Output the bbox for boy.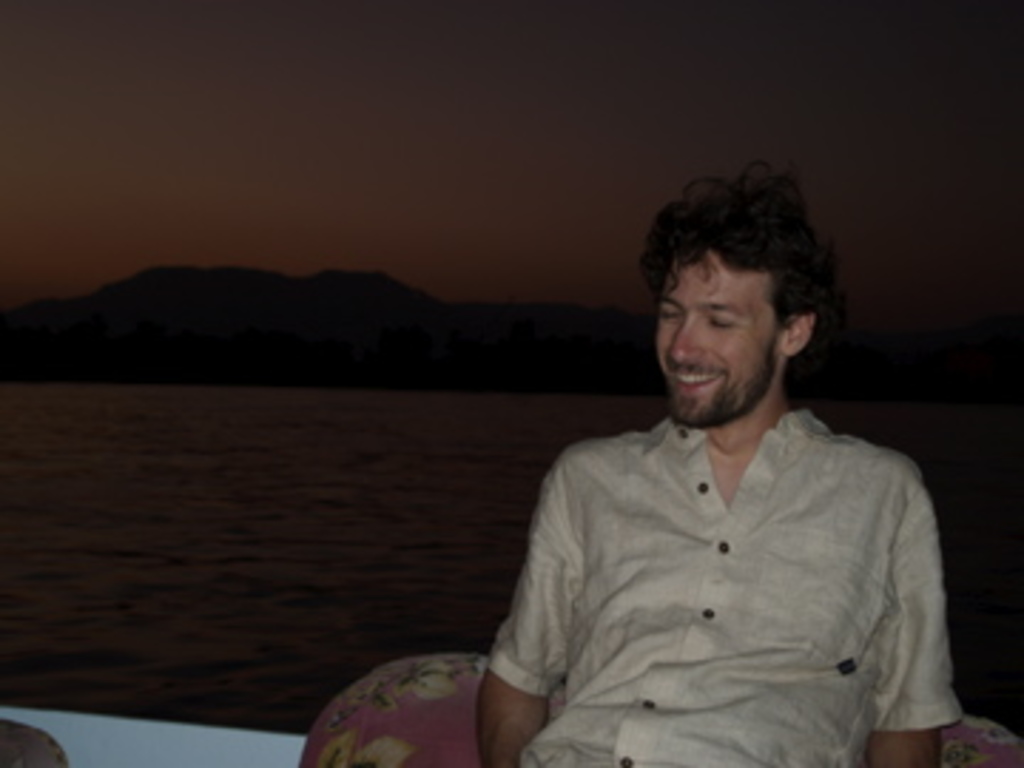
bbox(481, 154, 1023, 767).
